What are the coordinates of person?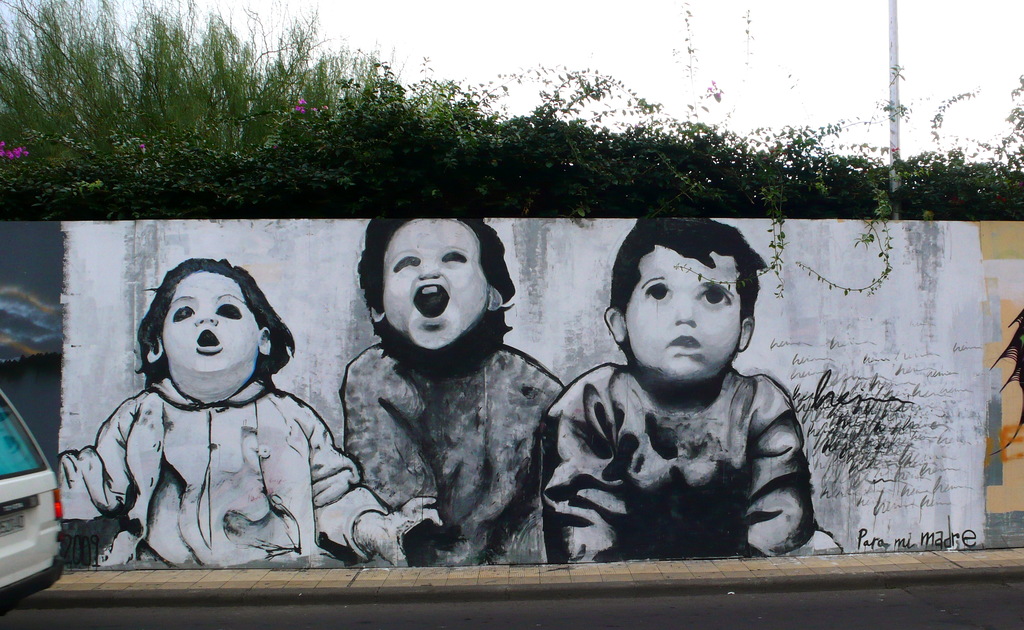
63/262/417/565.
